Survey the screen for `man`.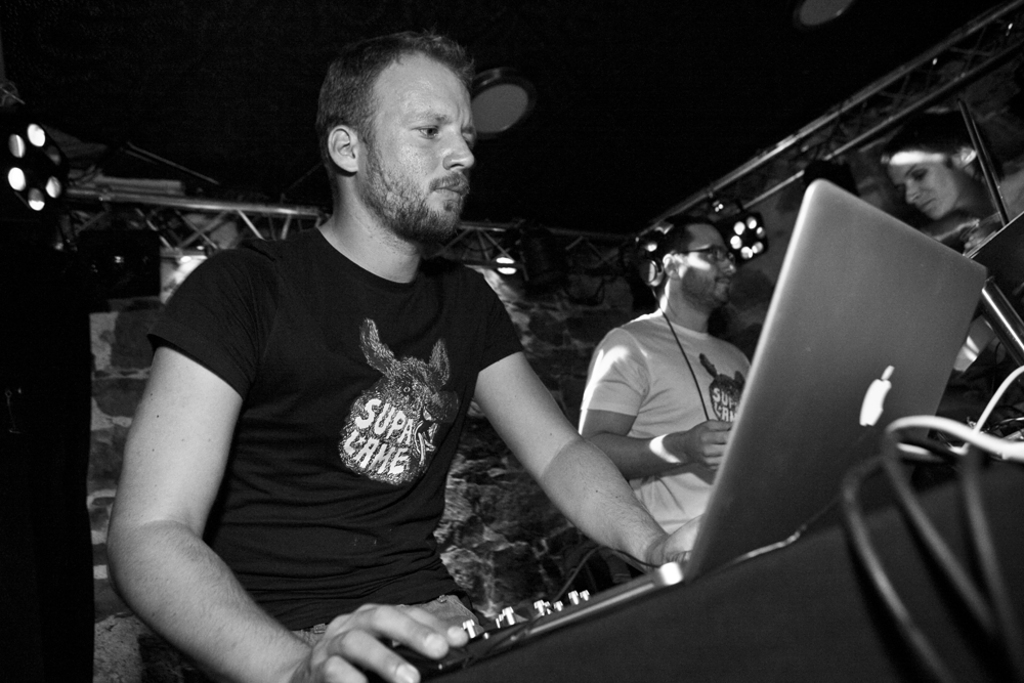
Survey found: left=575, top=212, right=749, bottom=547.
